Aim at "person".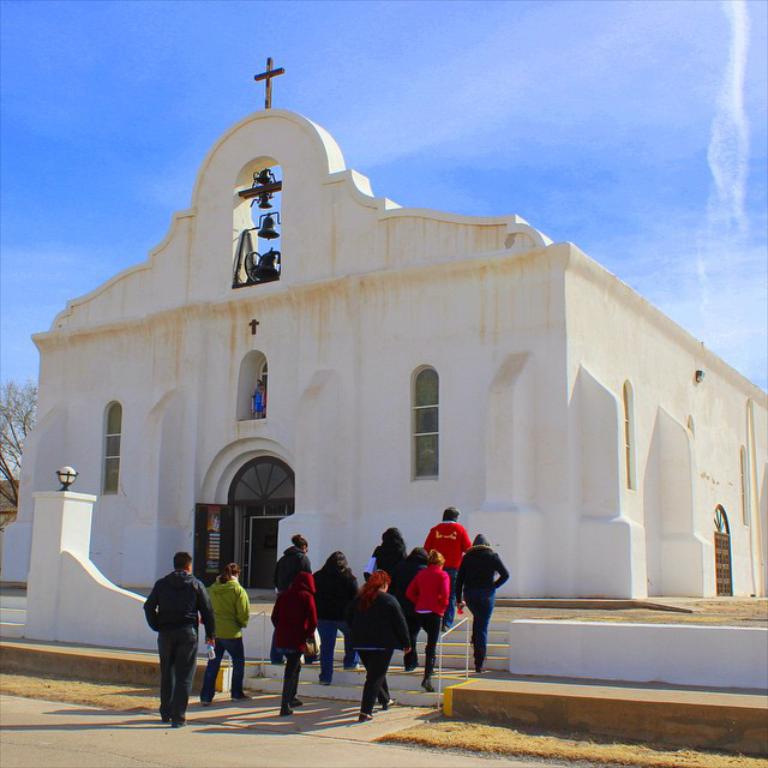
Aimed at l=140, t=552, r=216, b=726.
